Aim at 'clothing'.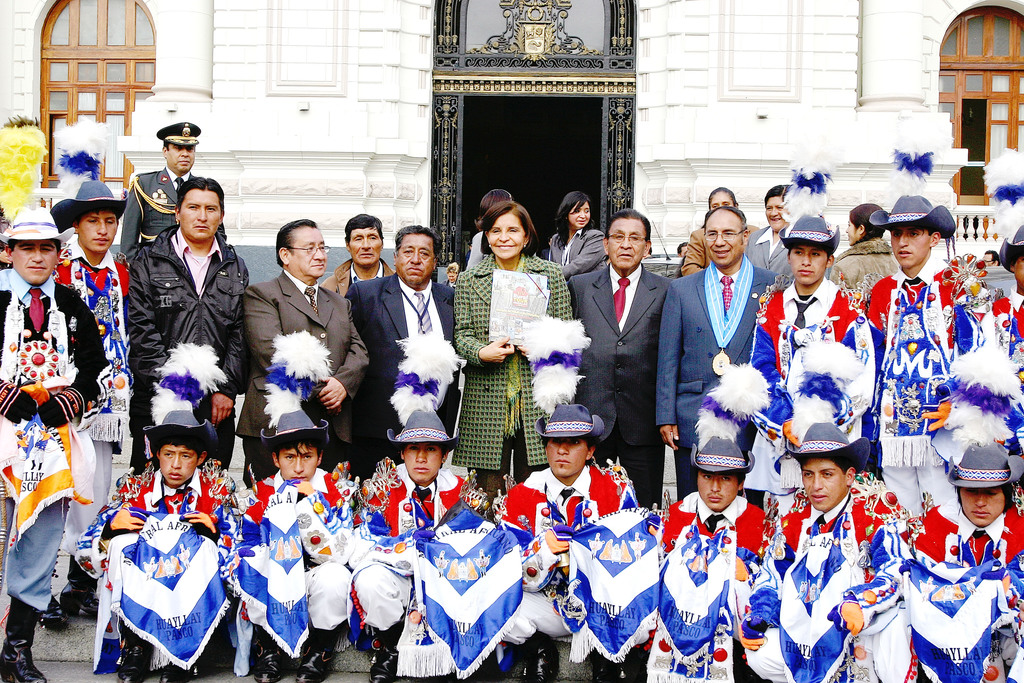
Aimed at box=[759, 502, 914, 682].
